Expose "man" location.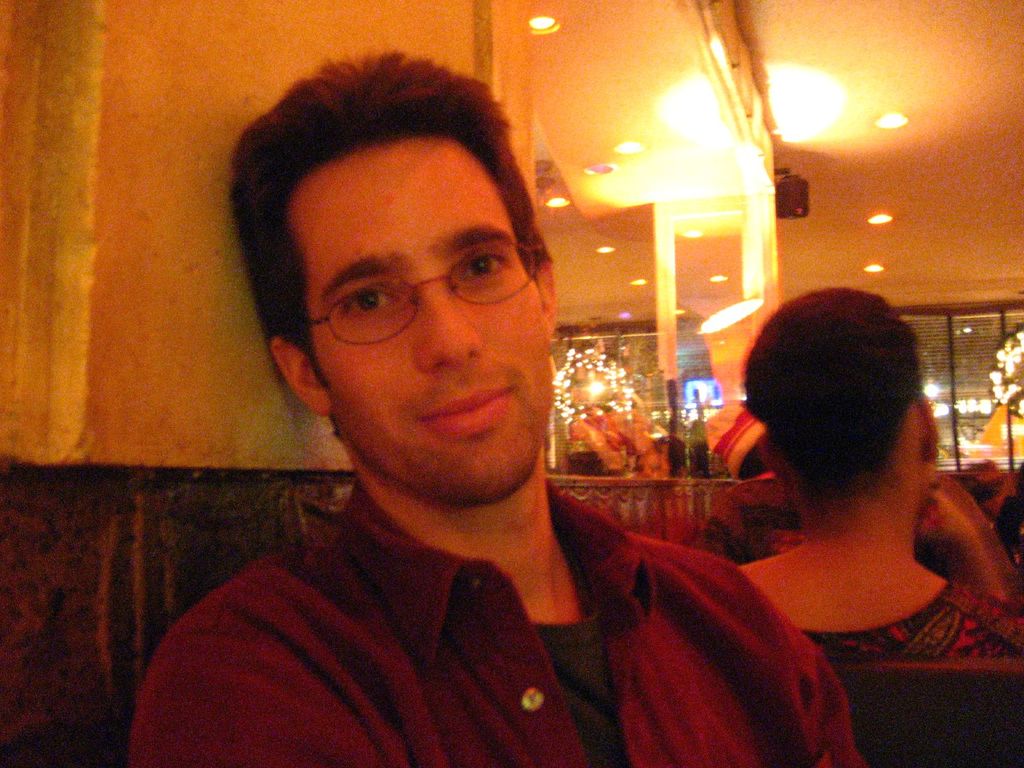
Exposed at x1=100, y1=102, x2=820, y2=767.
